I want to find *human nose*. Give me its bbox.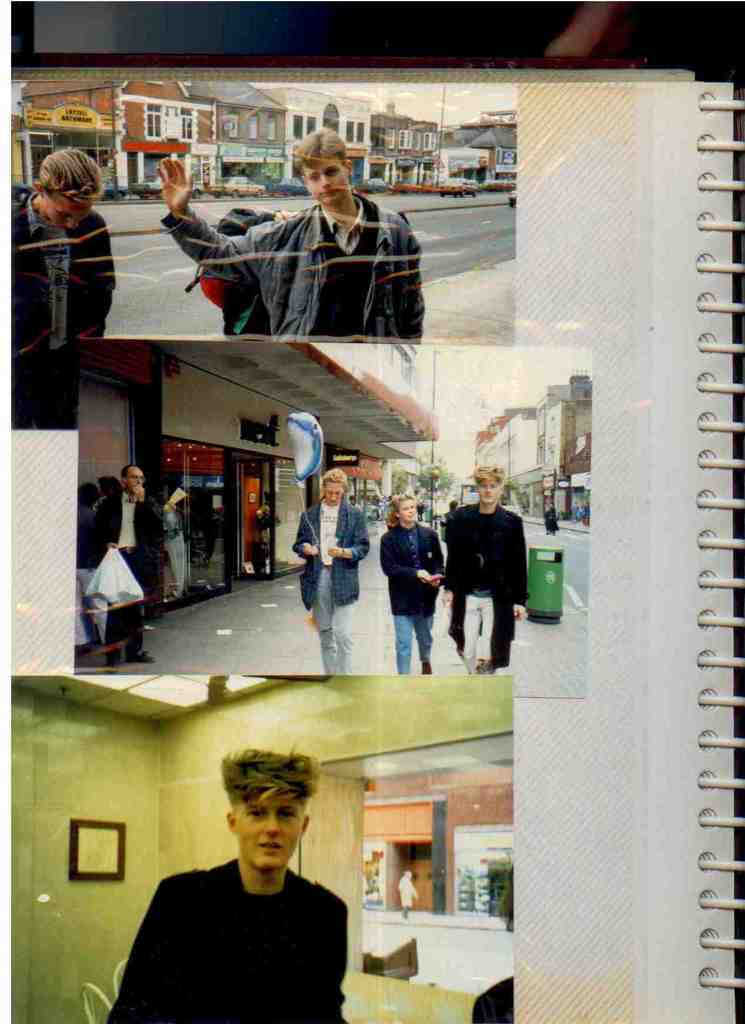
bbox=(409, 509, 414, 512).
